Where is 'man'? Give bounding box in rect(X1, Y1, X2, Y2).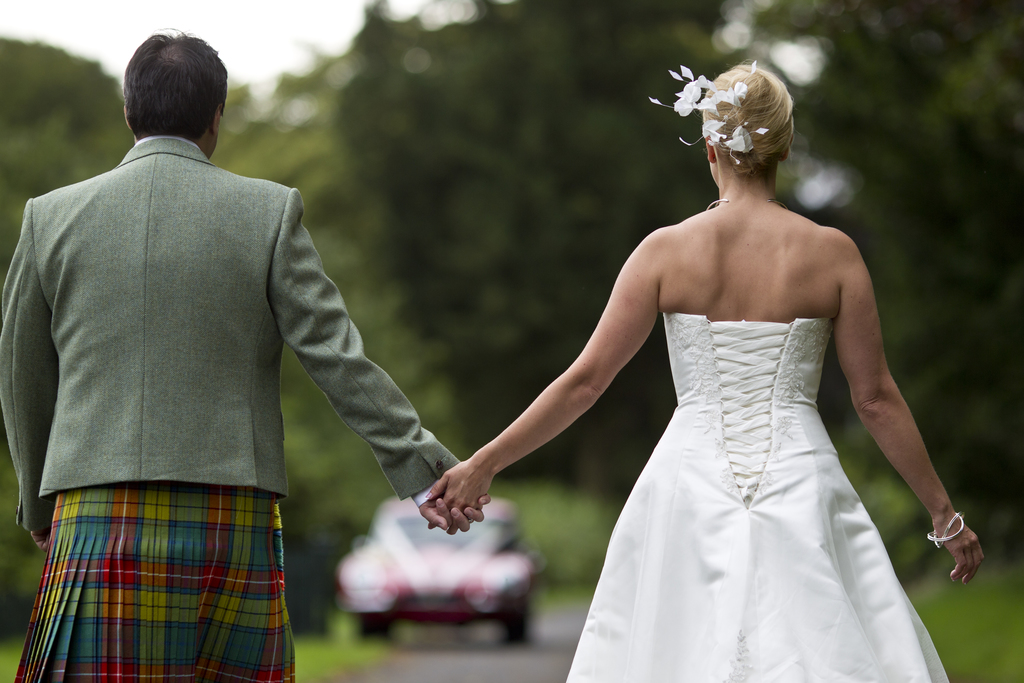
rect(14, 5, 438, 653).
